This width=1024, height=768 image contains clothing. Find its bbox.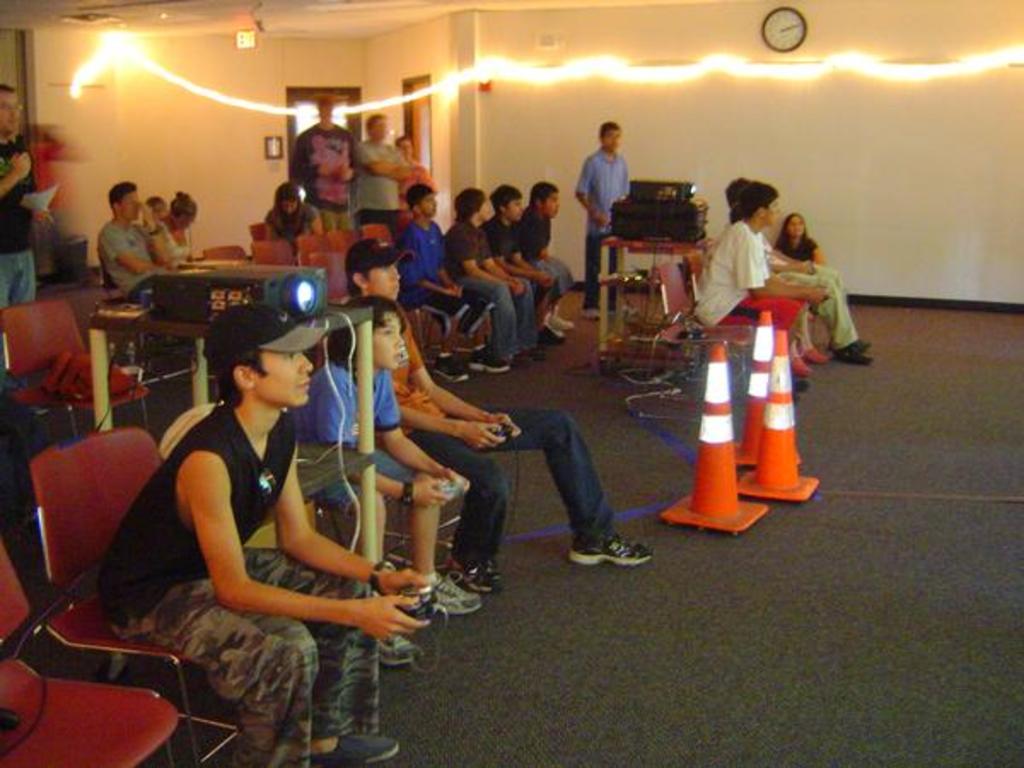
bbox(510, 201, 579, 307).
